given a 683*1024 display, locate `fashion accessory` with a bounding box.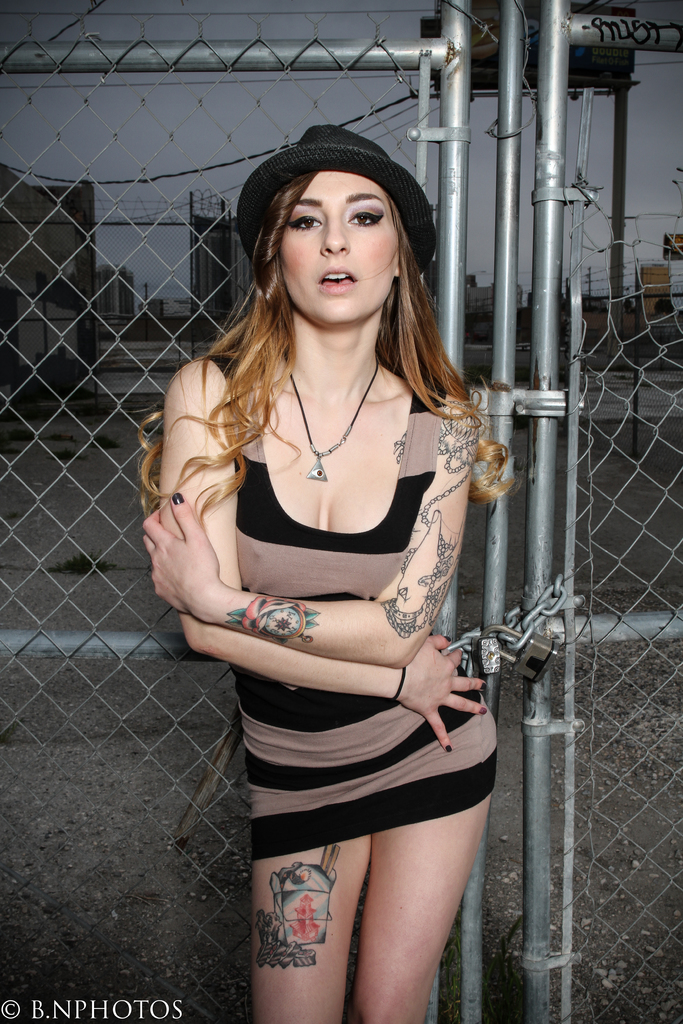
Located: bbox=(444, 744, 451, 755).
